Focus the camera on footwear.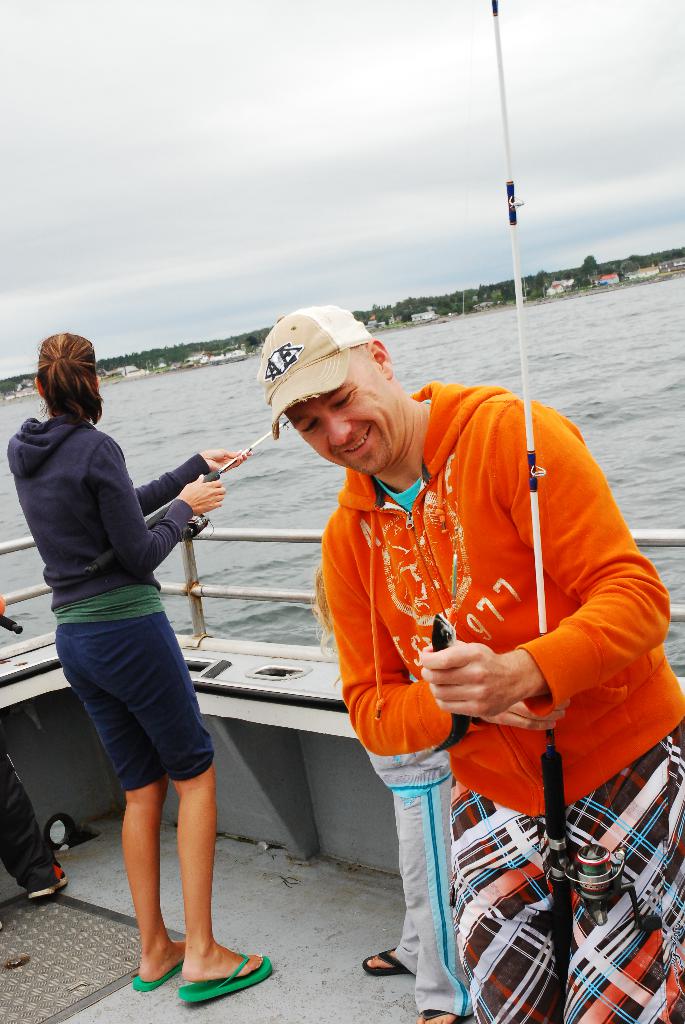
Focus region: <bbox>358, 943, 412, 978</bbox>.
